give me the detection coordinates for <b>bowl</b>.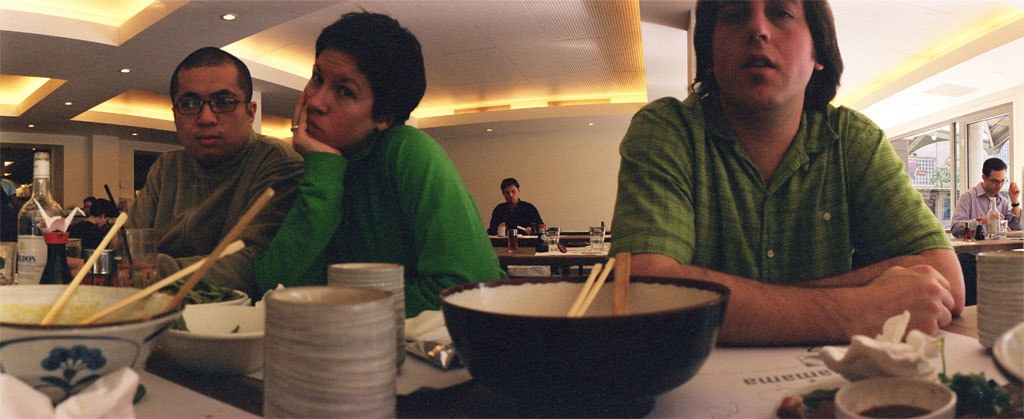
[160, 302, 262, 375].
